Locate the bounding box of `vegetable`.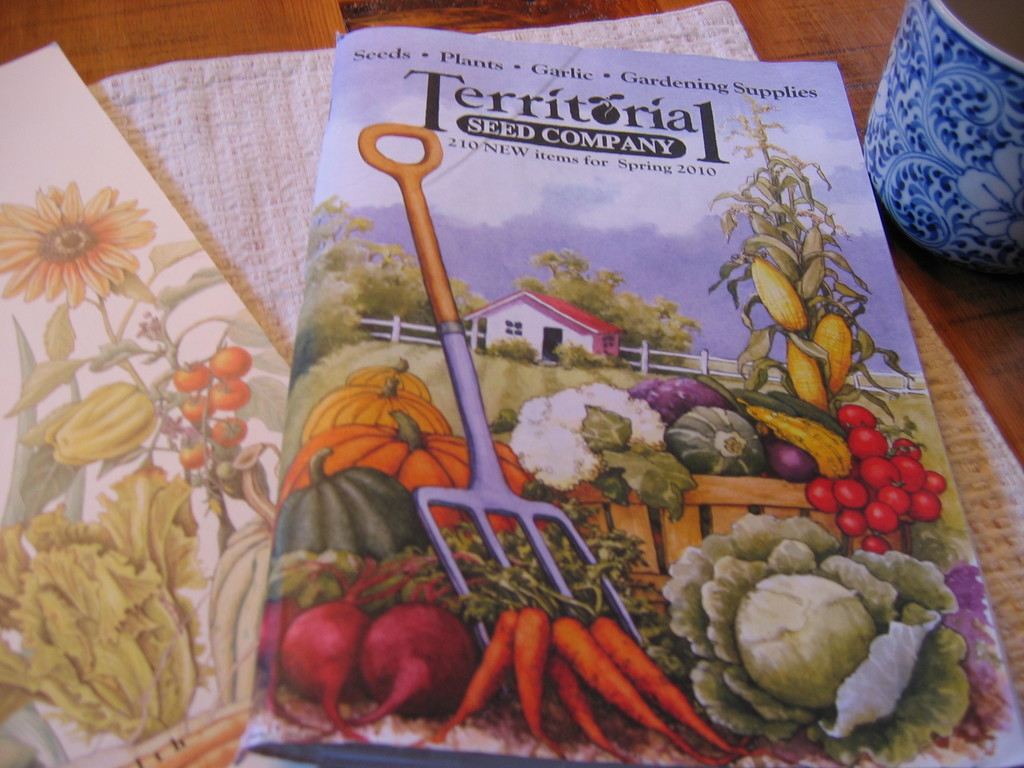
Bounding box: detection(773, 442, 825, 488).
